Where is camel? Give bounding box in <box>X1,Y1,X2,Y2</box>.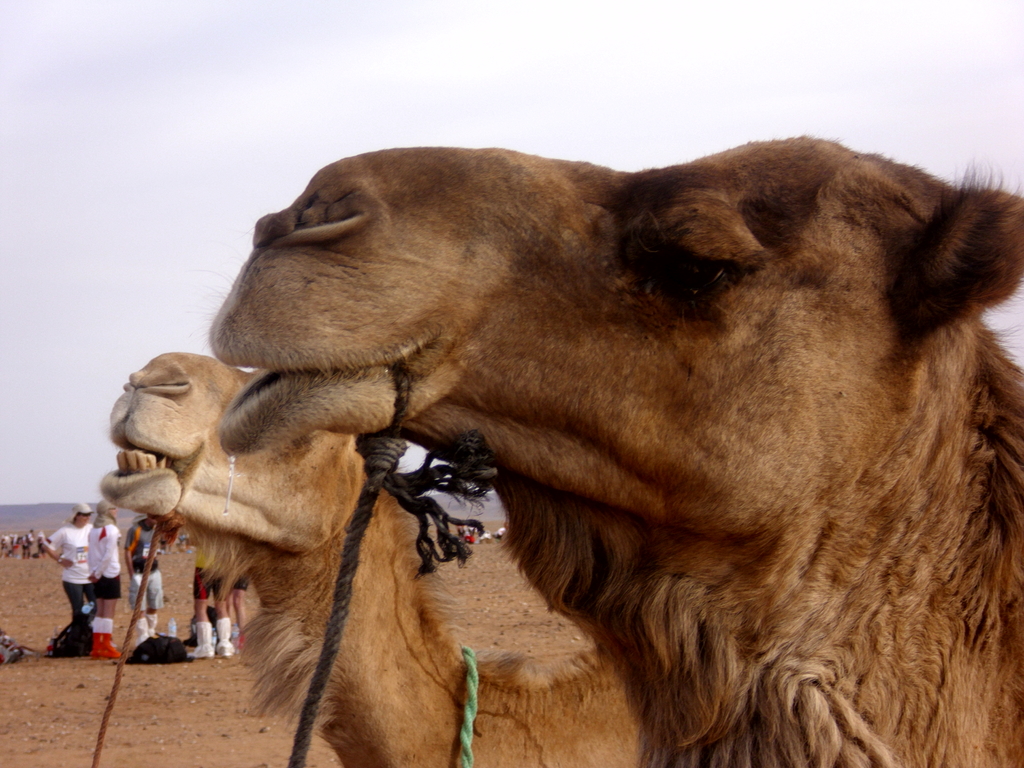
<box>97,351,649,767</box>.
